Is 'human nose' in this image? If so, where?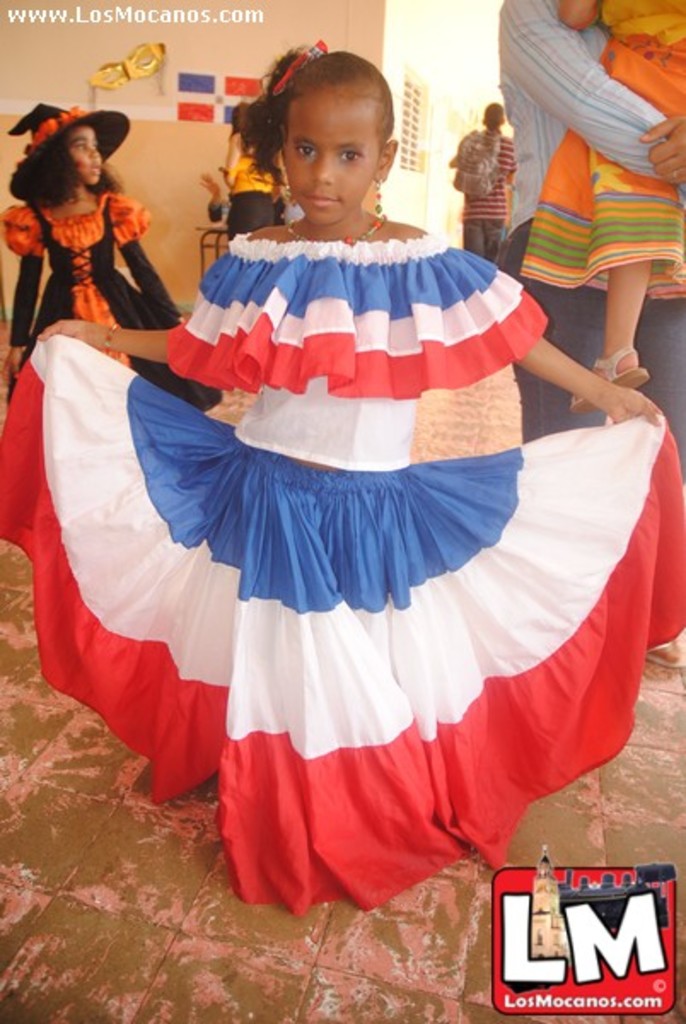
Yes, at bbox=[89, 145, 101, 162].
